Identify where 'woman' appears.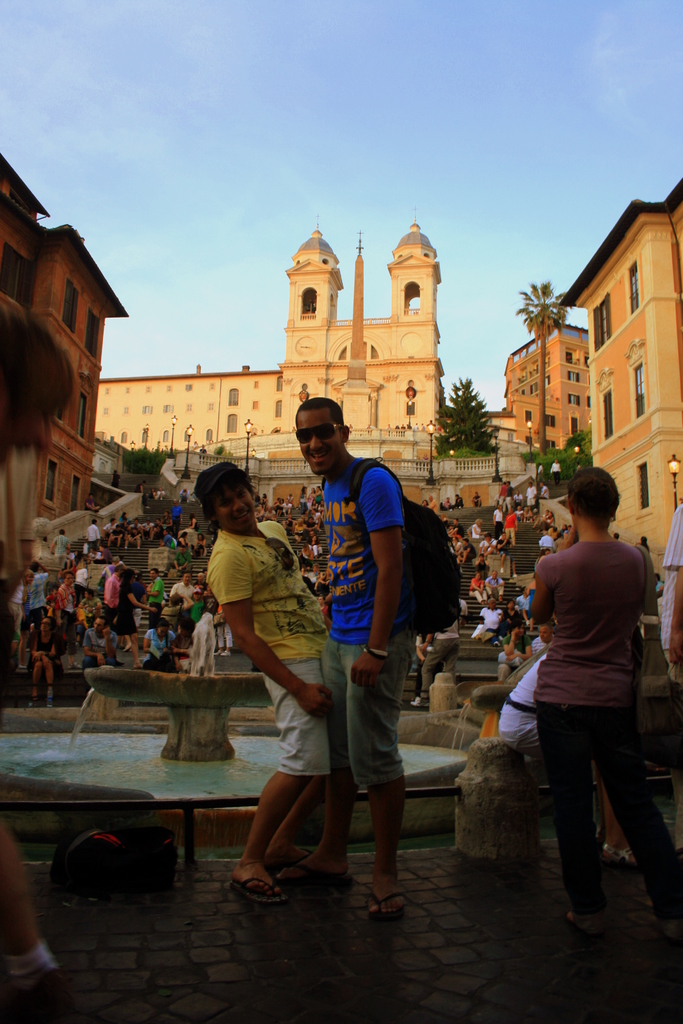
Appears at <box>502,600,520,631</box>.
